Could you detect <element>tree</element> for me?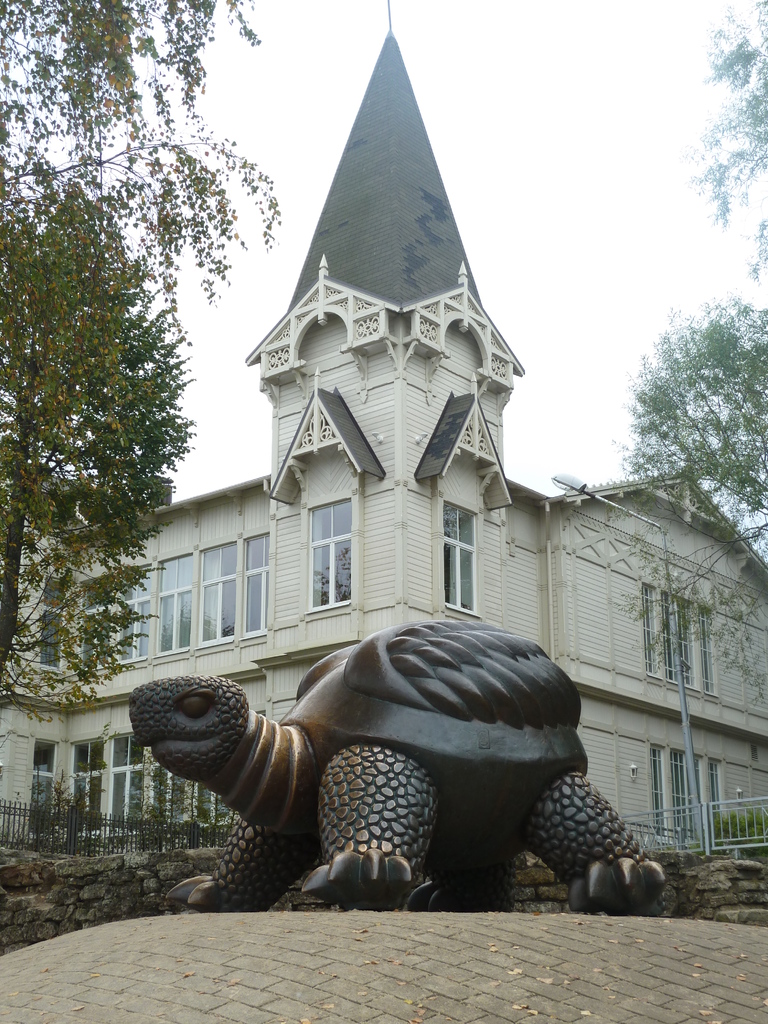
Detection result: <bbox>675, 0, 767, 277</bbox>.
